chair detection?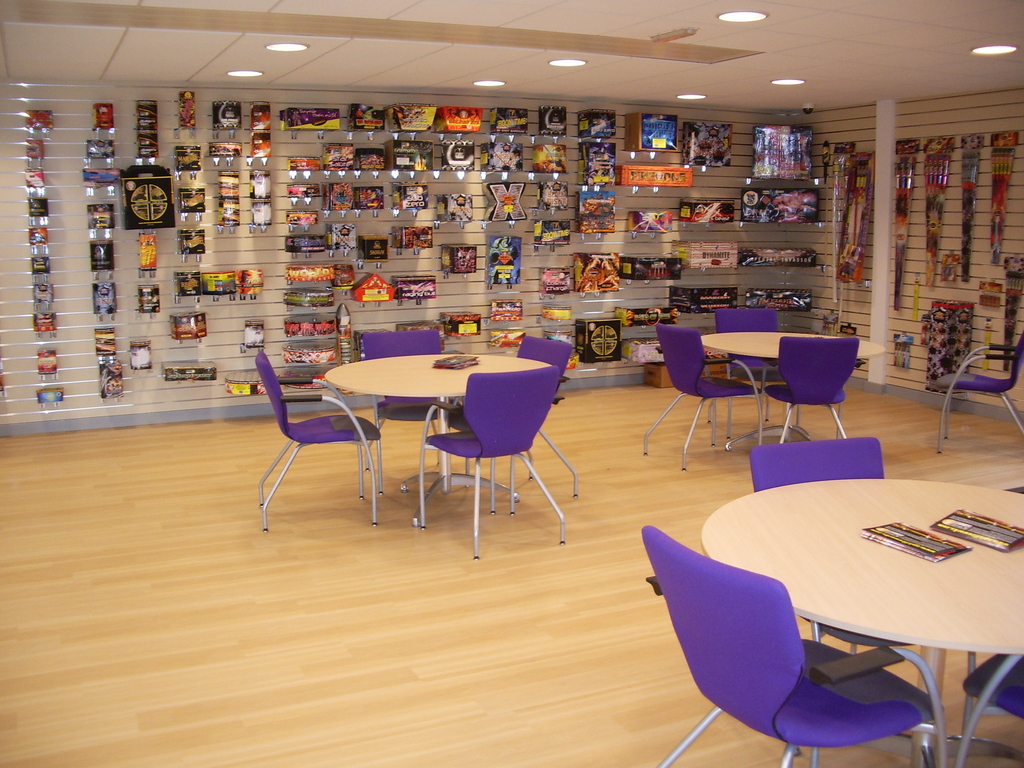
left=711, top=306, right=781, bottom=380
